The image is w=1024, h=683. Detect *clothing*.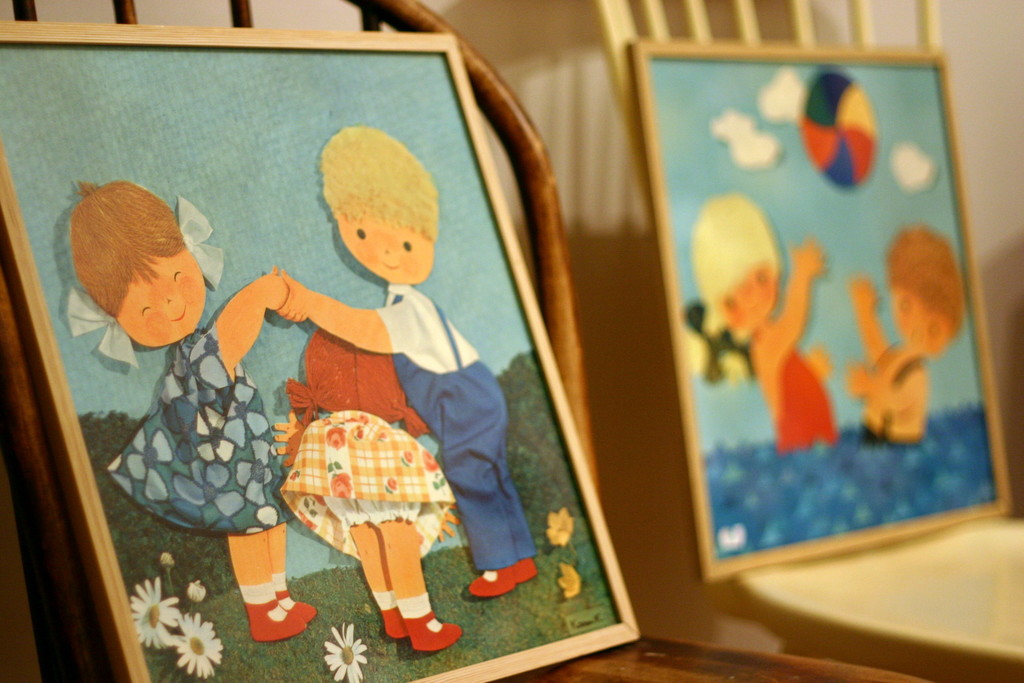
Detection: (863, 344, 925, 438).
